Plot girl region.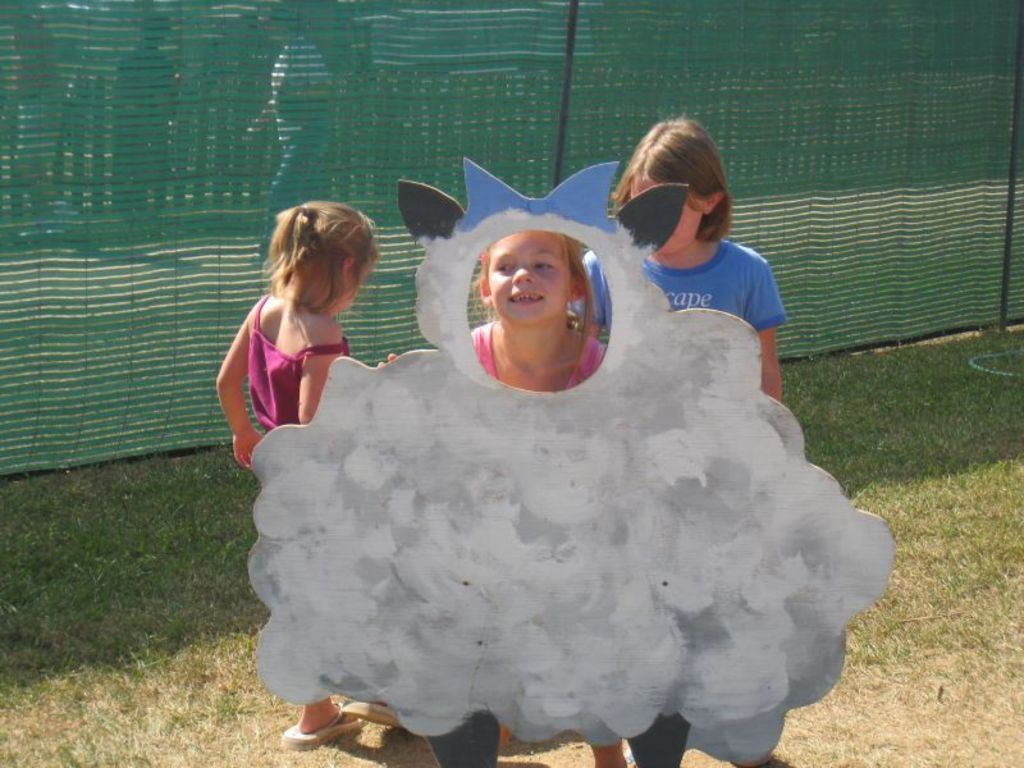
Plotted at pyautogui.locateOnScreen(471, 223, 617, 767).
